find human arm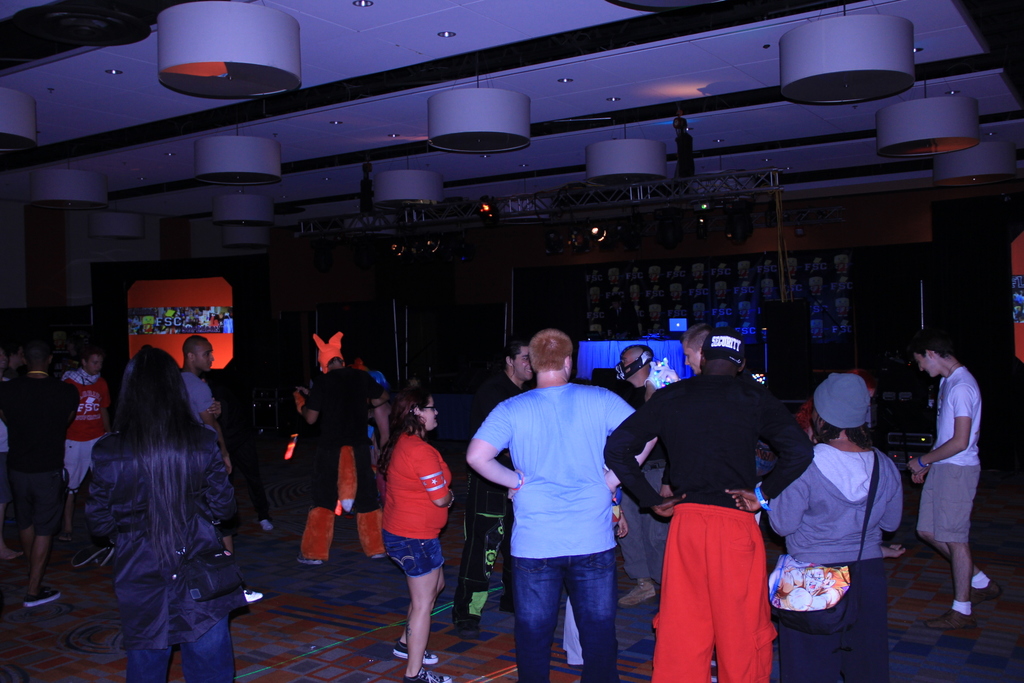
<bbox>600, 393, 682, 520</bbox>
